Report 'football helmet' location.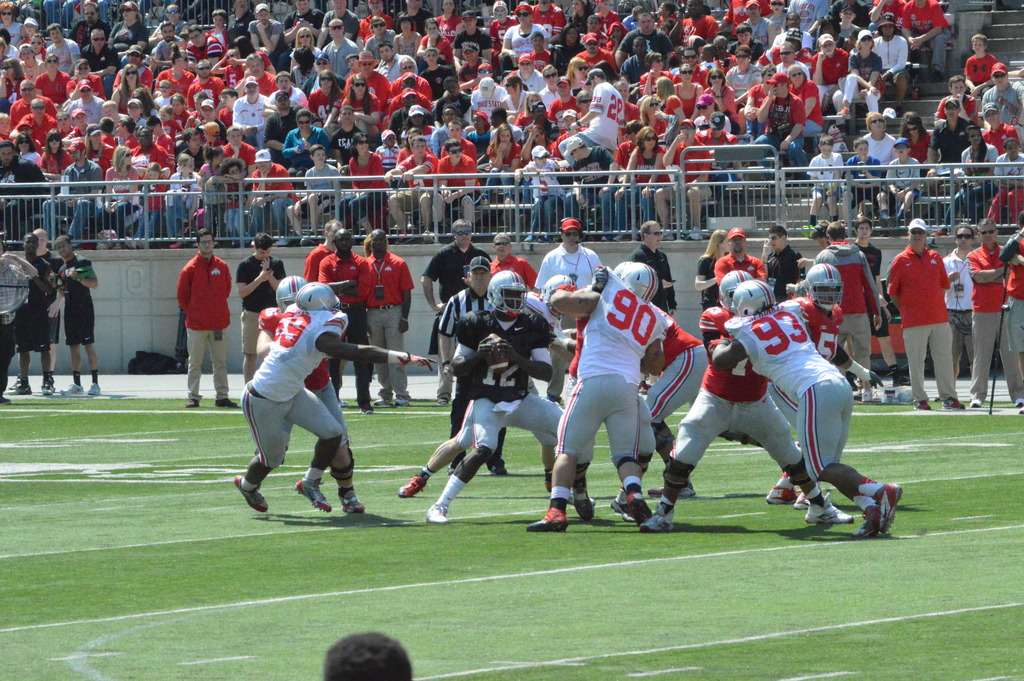
Report: (487, 269, 528, 315).
